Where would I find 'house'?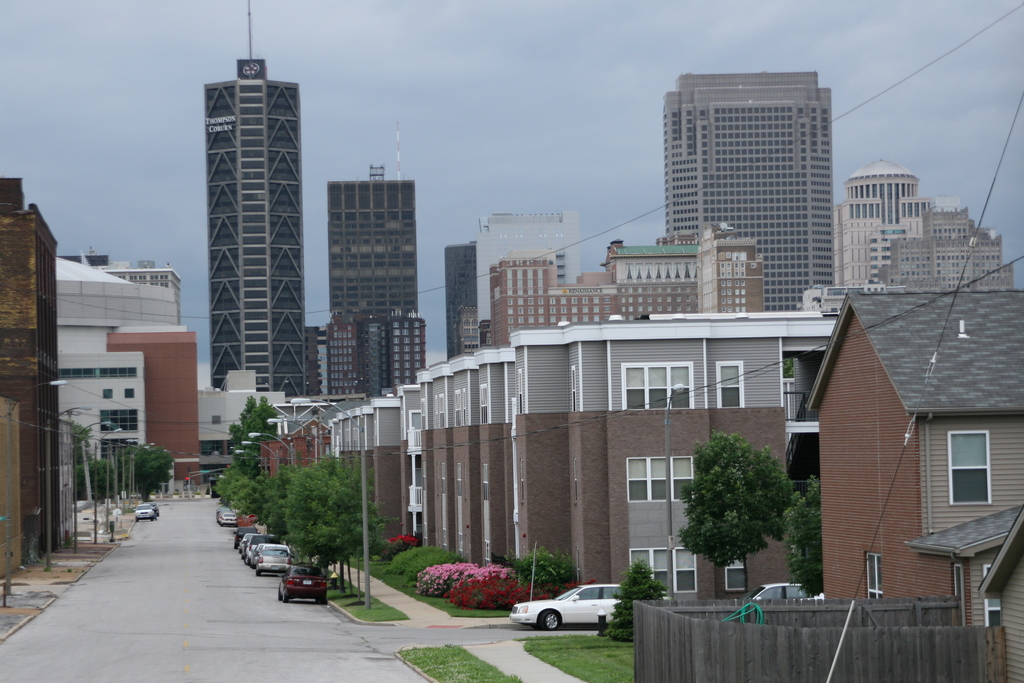
At 60 320 159 468.
